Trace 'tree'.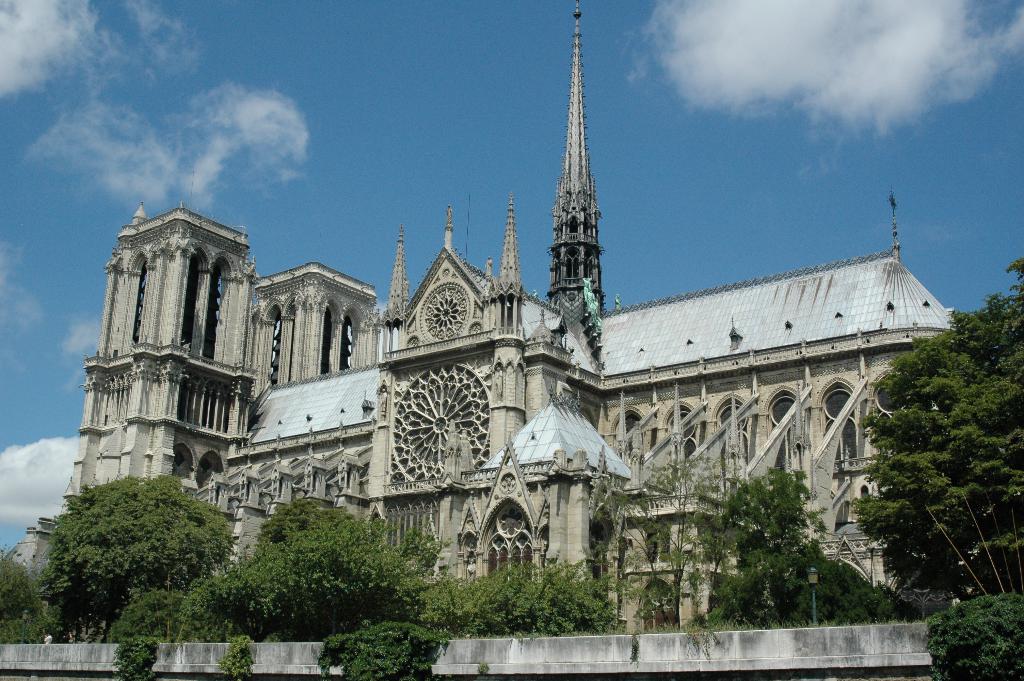
Traced to 240 494 455 638.
